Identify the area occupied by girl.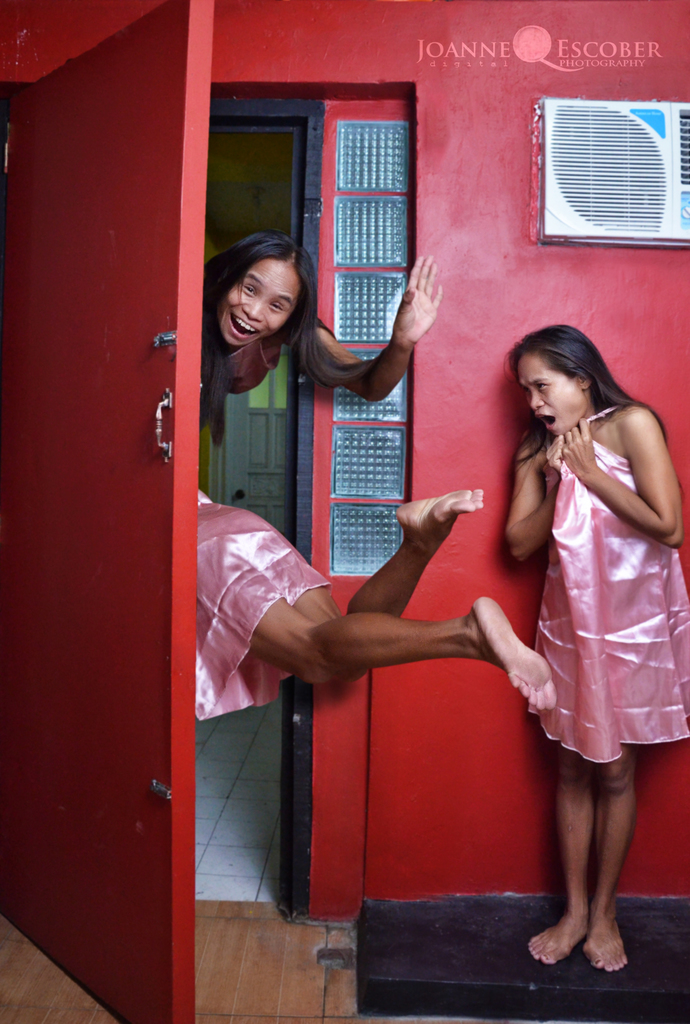
Area: l=193, t=224, r=444, b=419.
